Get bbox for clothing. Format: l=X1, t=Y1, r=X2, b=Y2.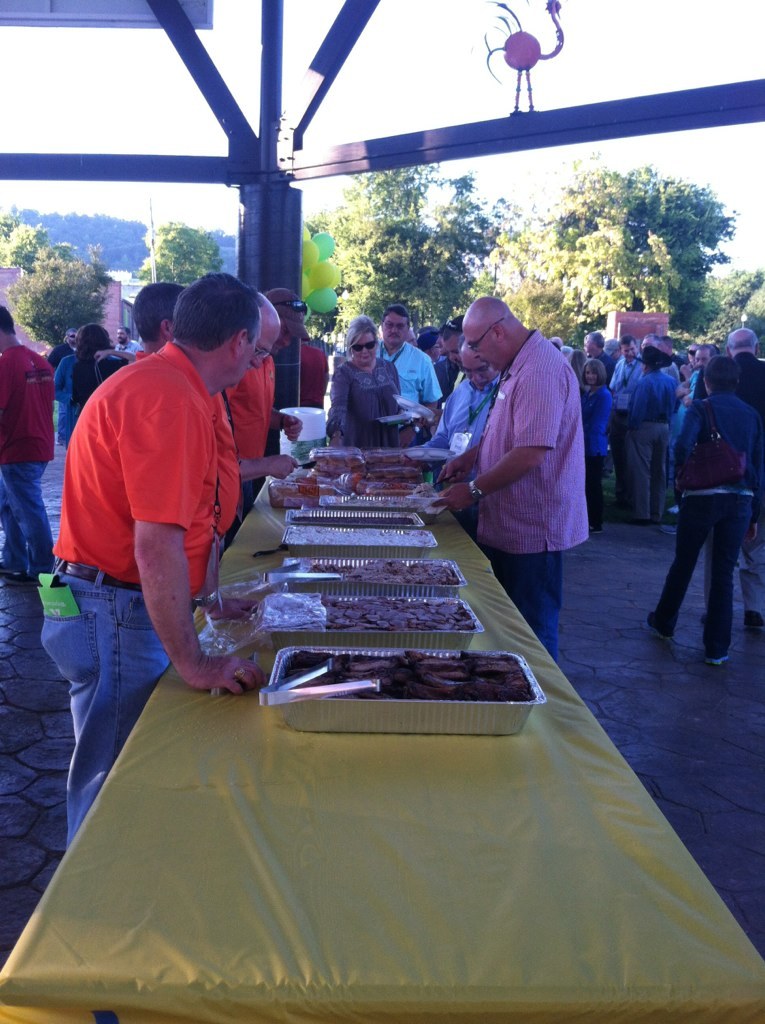
l=52, t=351, r=82, b=450.
